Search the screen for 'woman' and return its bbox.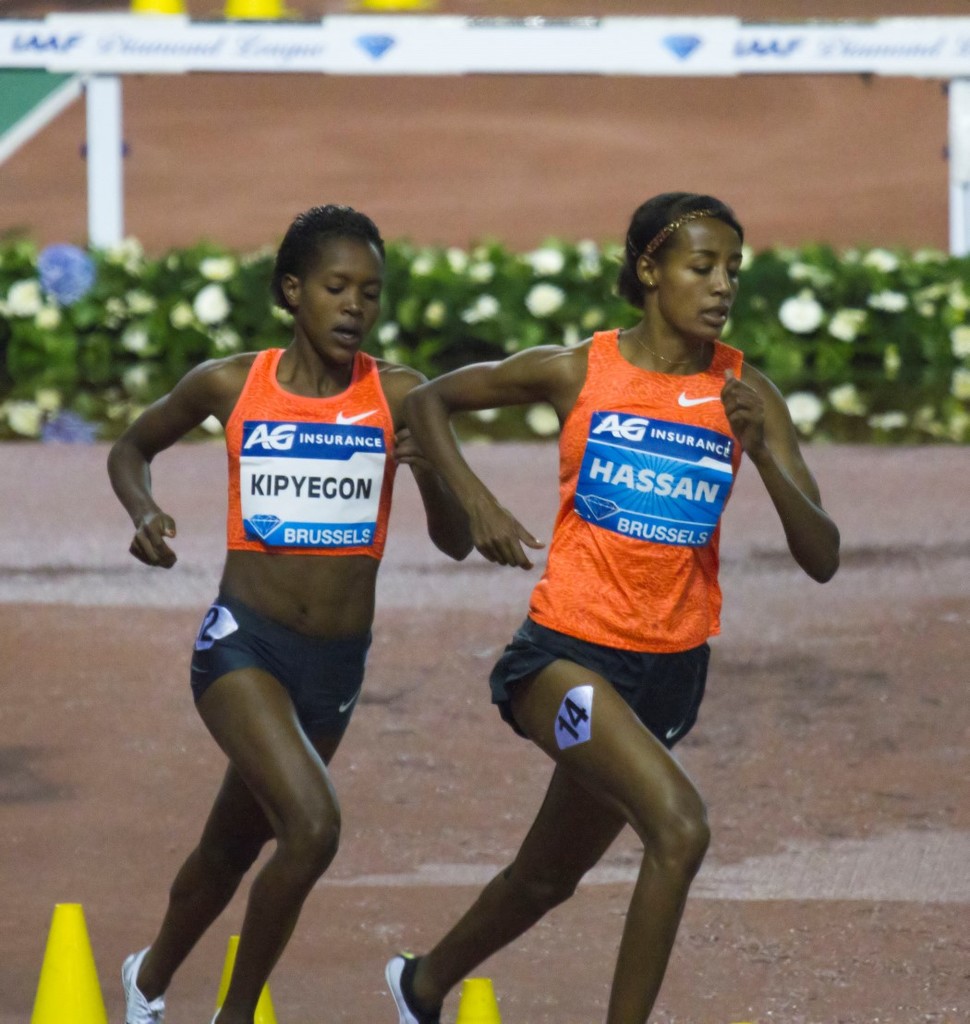
Found: Rect(124, 199, 438, 1022).
